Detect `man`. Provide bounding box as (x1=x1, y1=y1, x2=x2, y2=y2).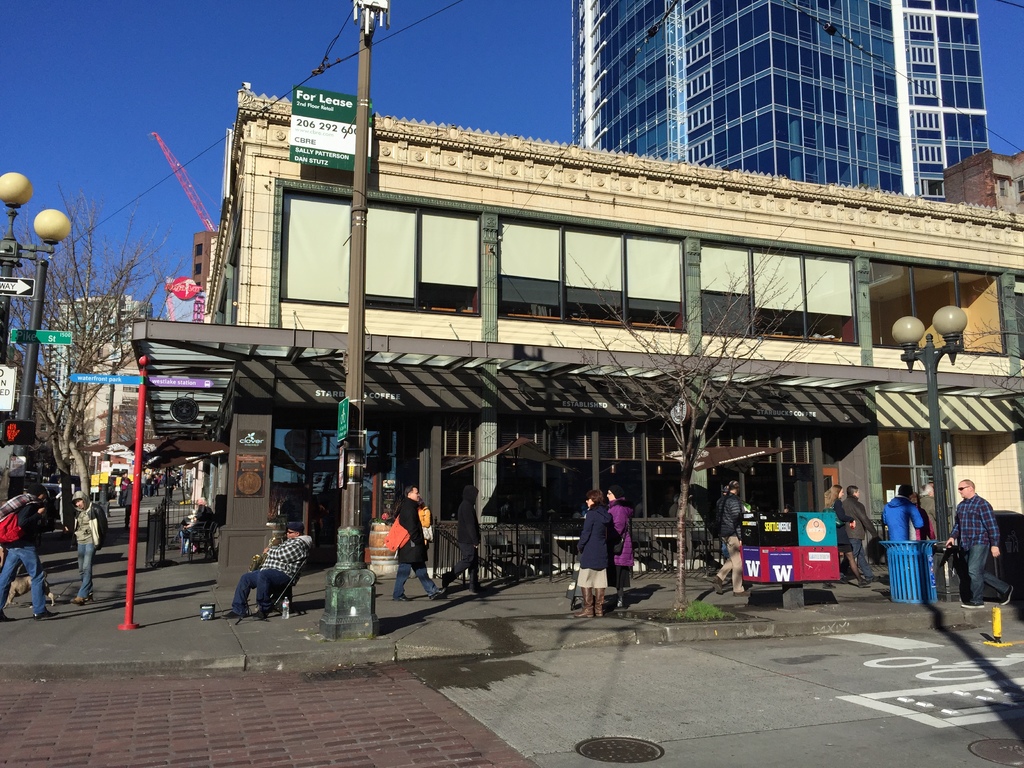
(x1=845, y1=483, x2=890, y2=589).
